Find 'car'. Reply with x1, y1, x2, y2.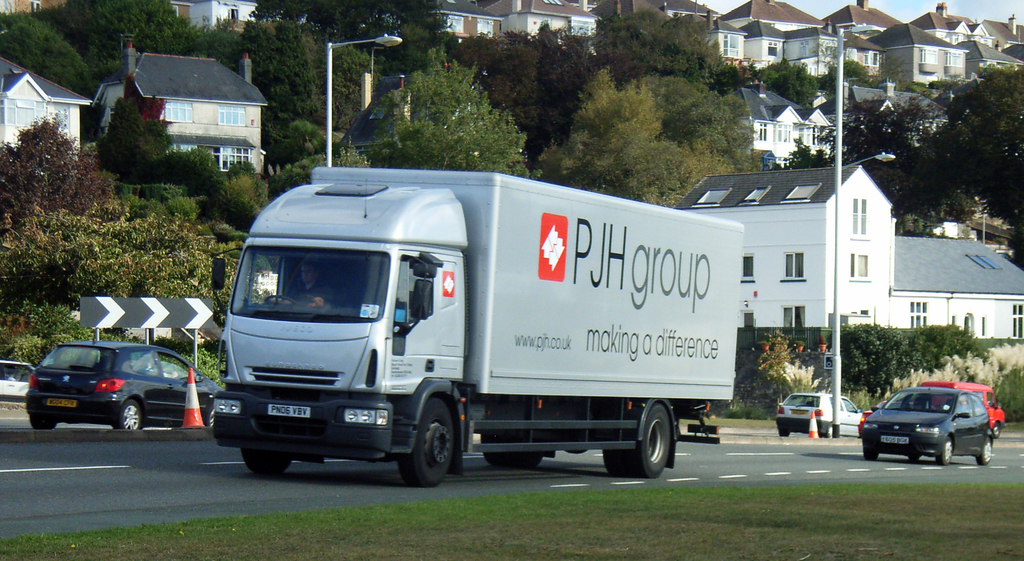
854, 379, 1006, 464.
